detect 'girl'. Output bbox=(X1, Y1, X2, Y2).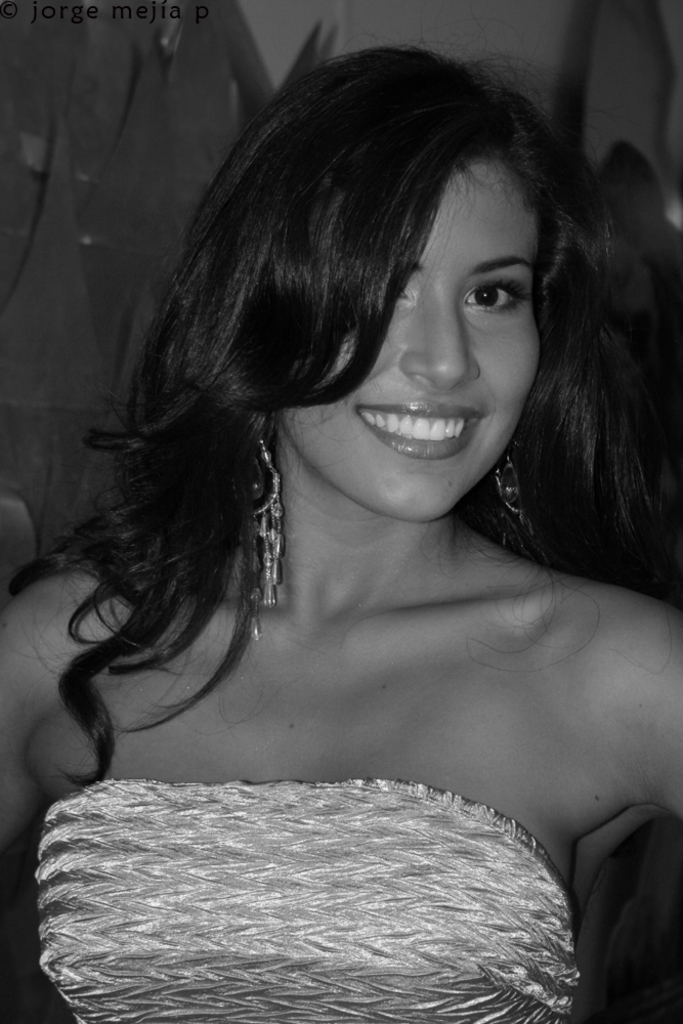
bbox=(0, 34, 682, 1023).
